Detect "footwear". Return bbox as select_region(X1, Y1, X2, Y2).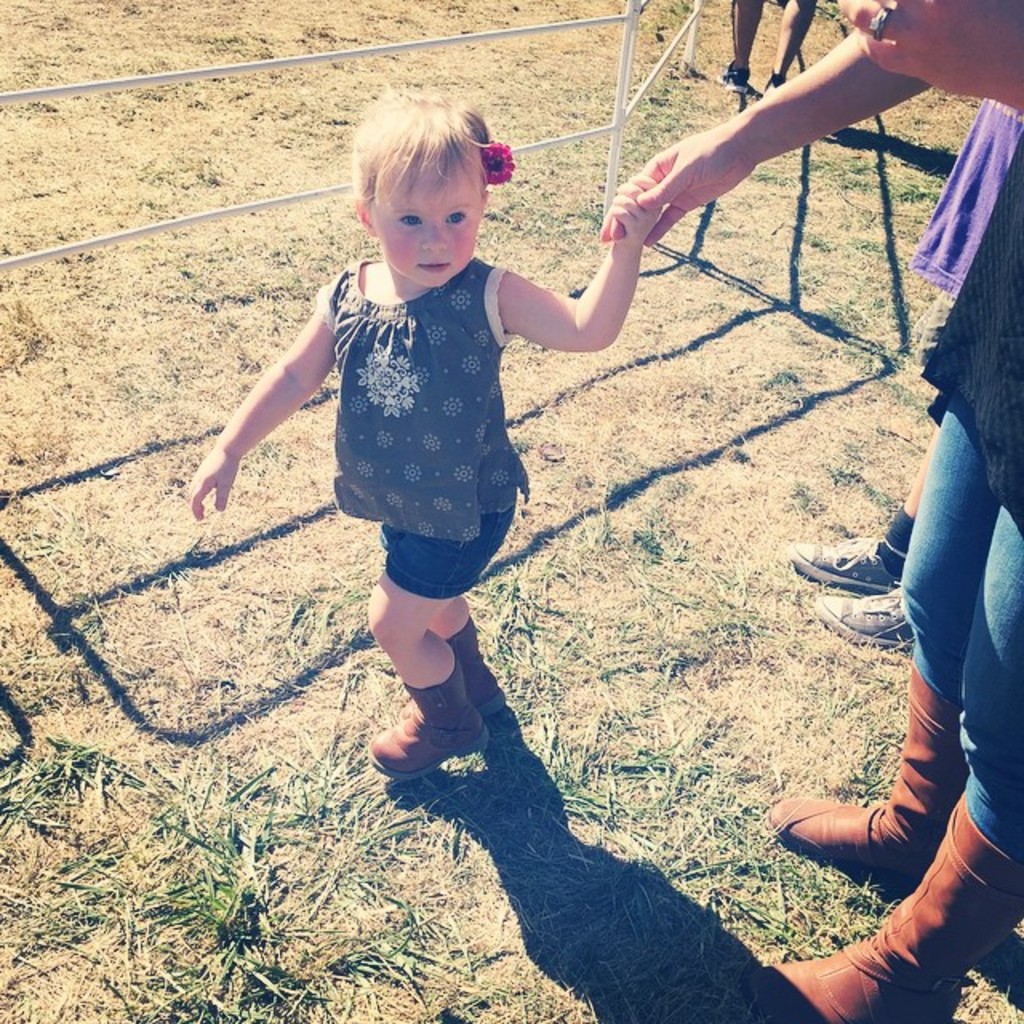
select_region(811, 592, 914, 653).
